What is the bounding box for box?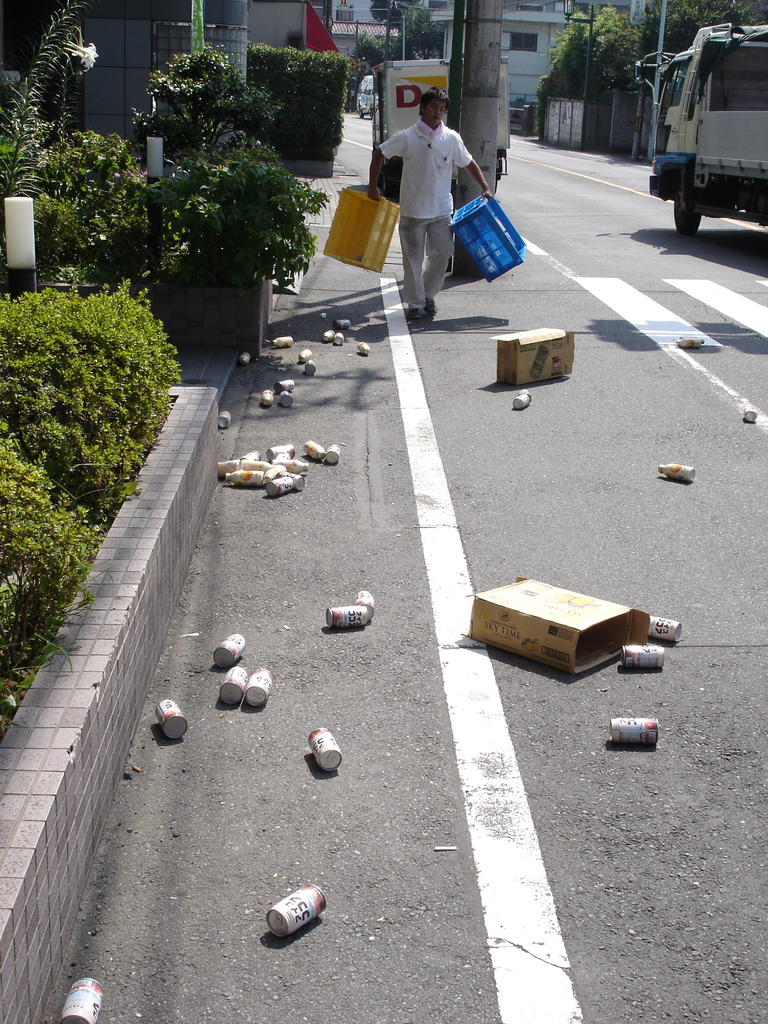
(left=492, top=326, right=576, bottom=384).
